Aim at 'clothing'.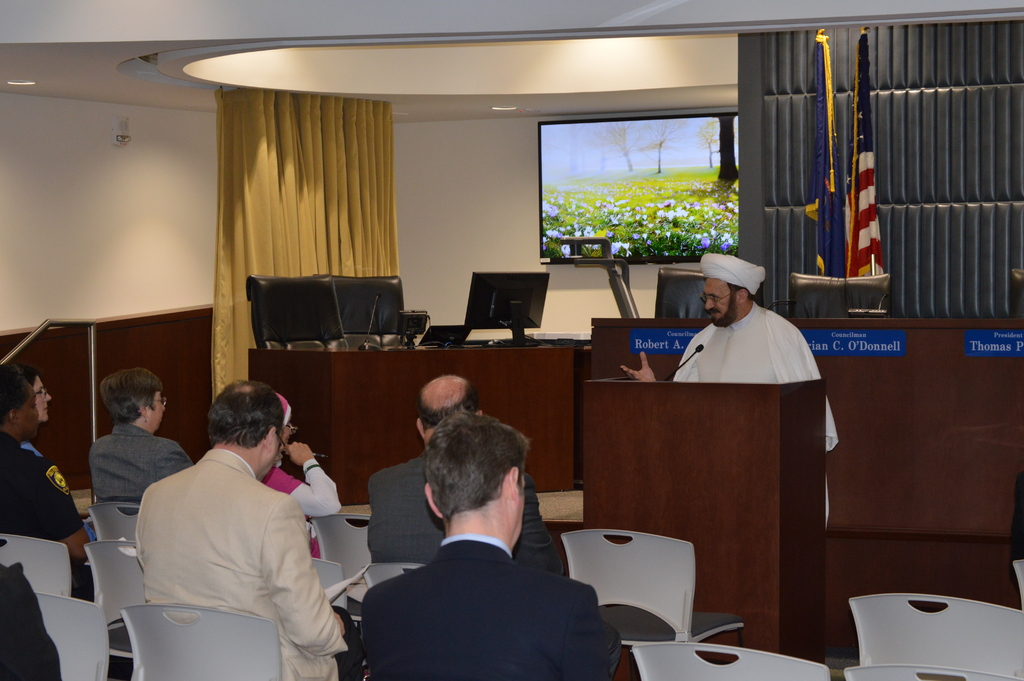
Aimed at (125, 427, 336, 661).
